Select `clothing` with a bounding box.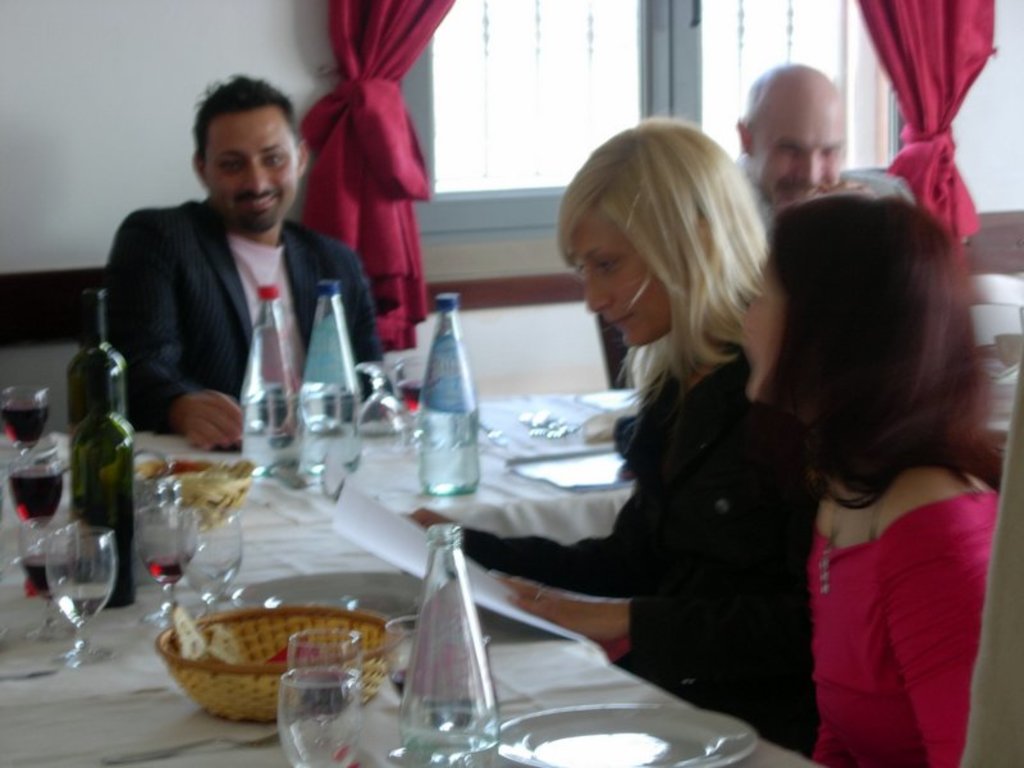
502 259 858 749.
